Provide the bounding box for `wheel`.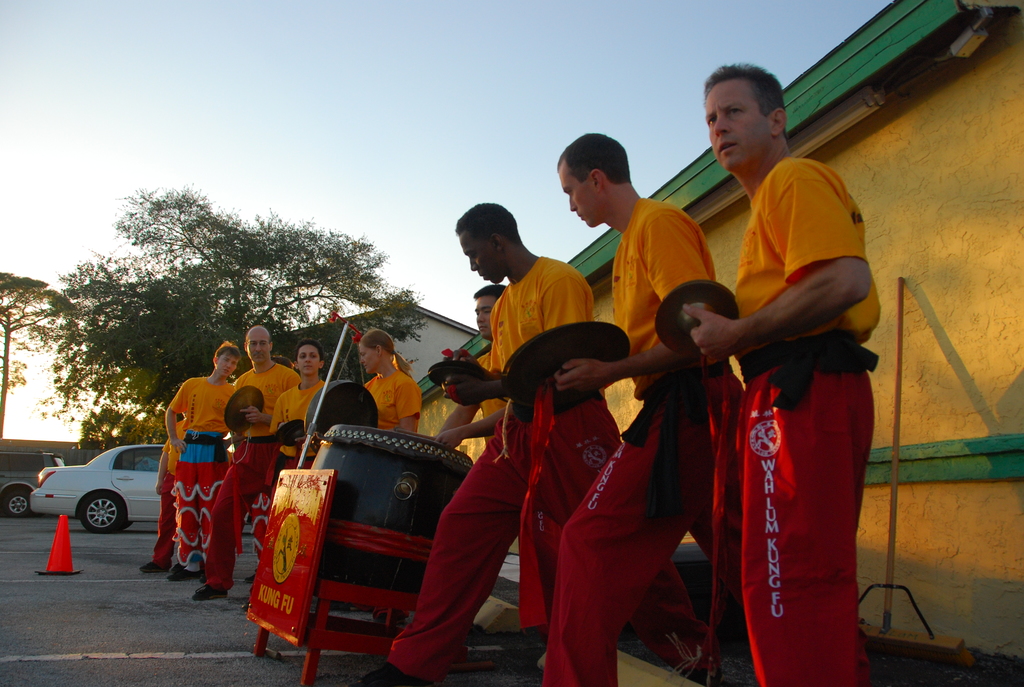
0 485 35 521.
